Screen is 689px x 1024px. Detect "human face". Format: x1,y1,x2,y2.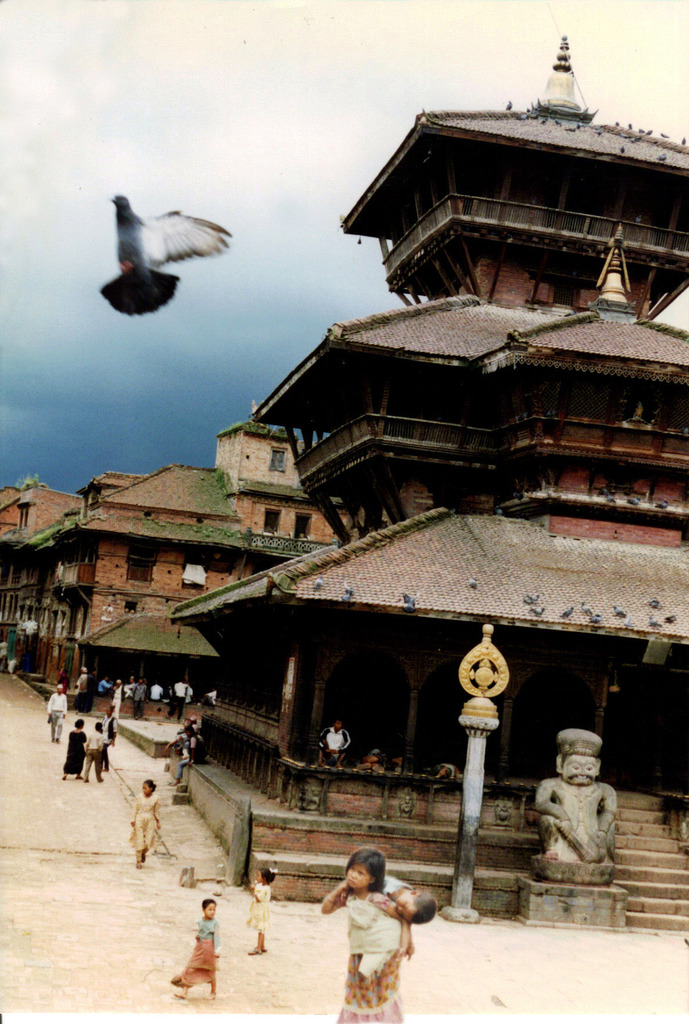
346,863,371,889.
